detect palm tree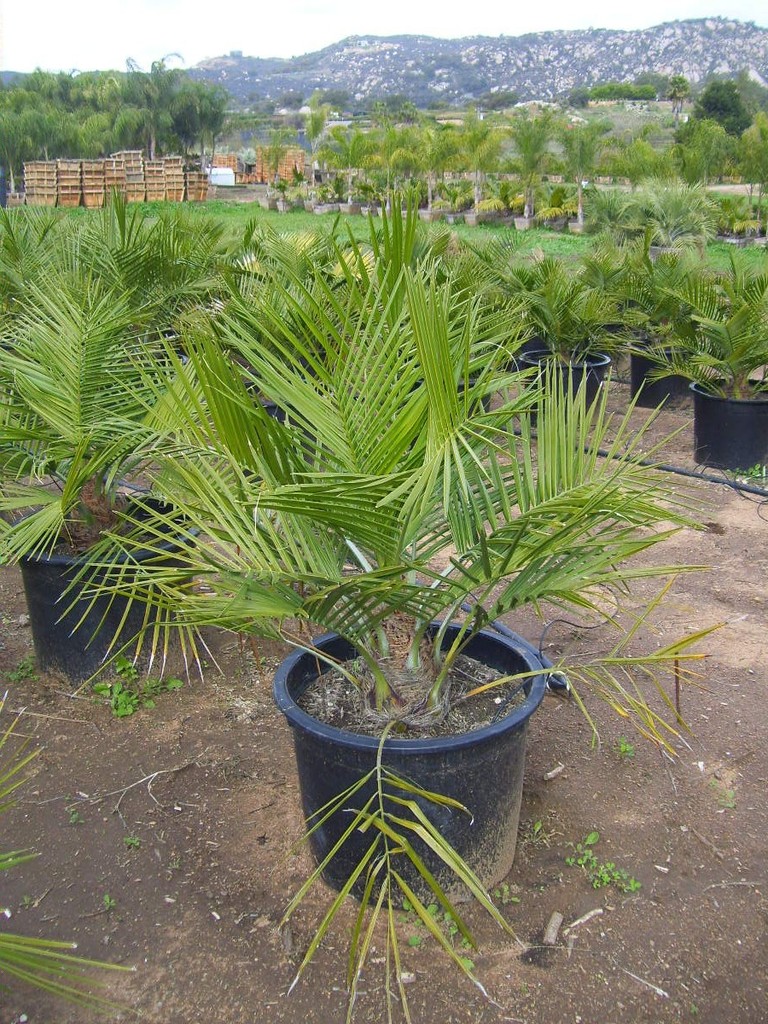
<bbox>548, 102, 620, 230</bbox>
